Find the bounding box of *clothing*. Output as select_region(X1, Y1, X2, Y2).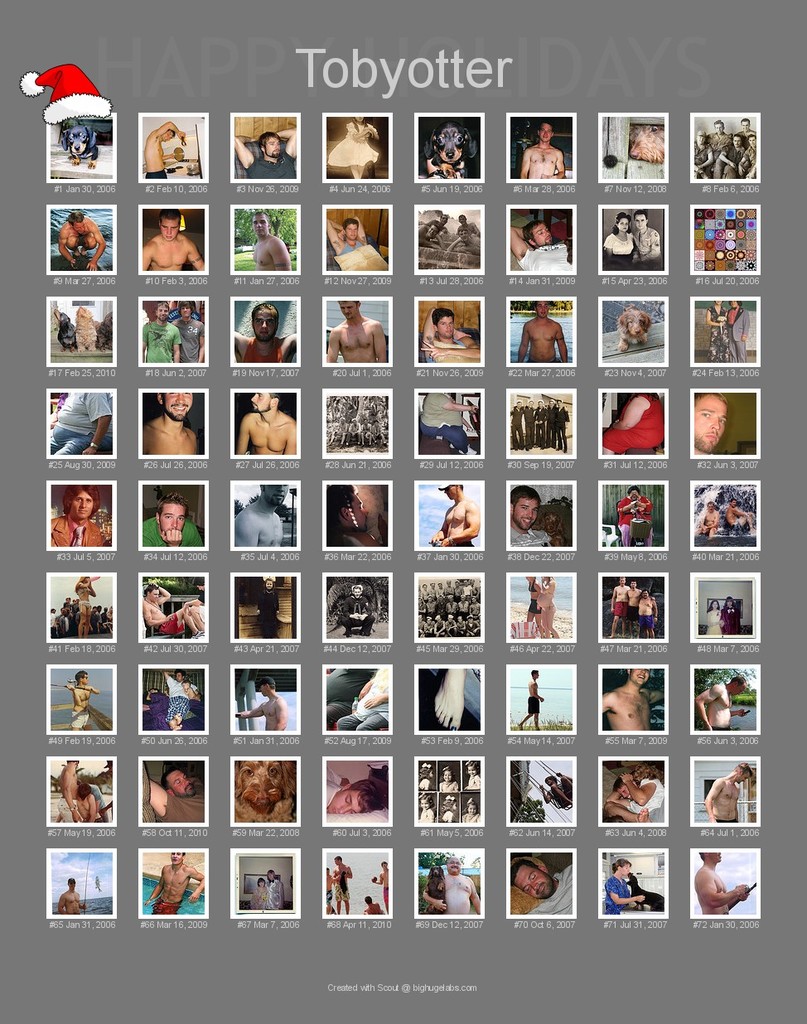
select_region(323, 118, 378, 165).
